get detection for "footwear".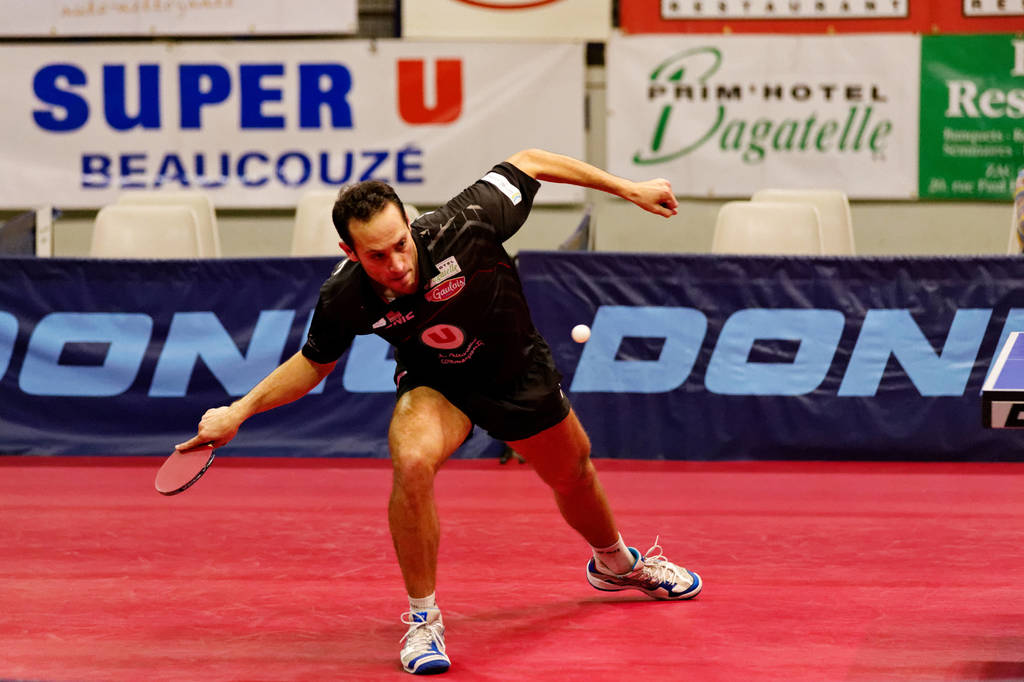
Detection: select_region(584, 534, 704, 602).
